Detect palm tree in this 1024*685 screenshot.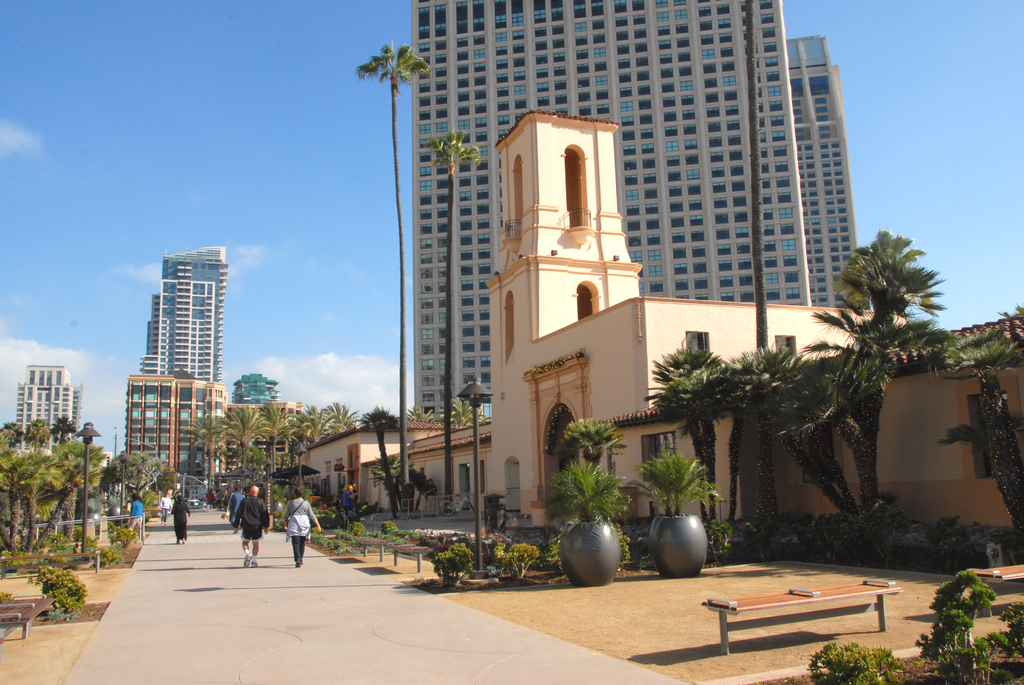
Detection: 103,443,173,501.
